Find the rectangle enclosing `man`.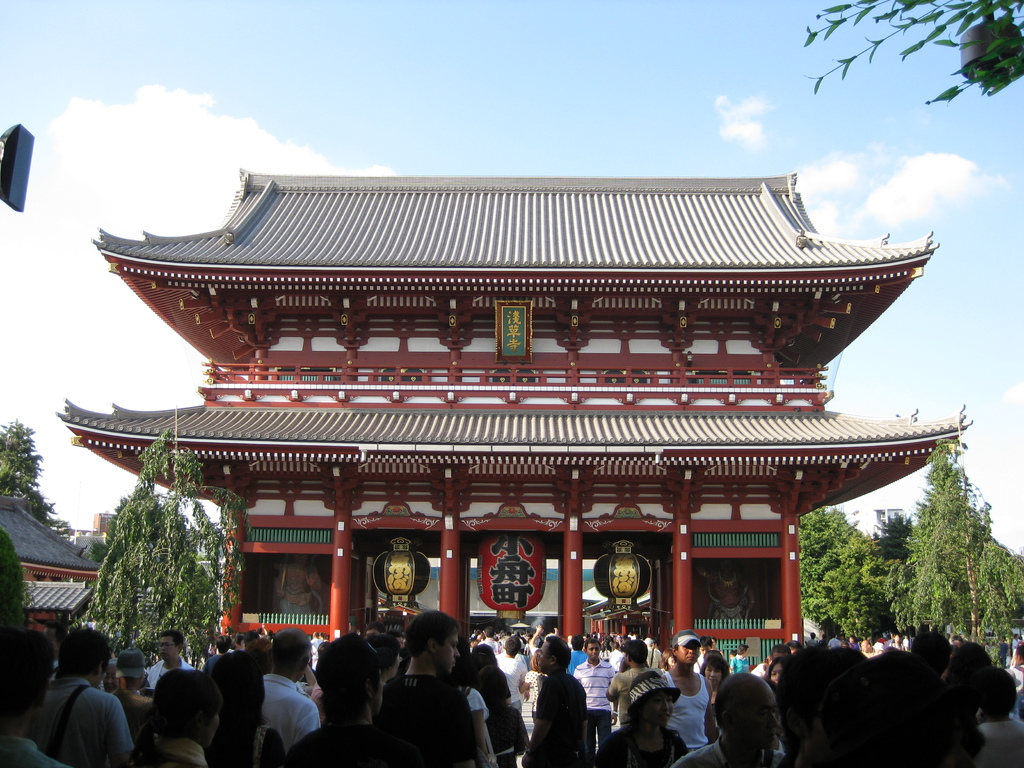
[x1=525, y1=629, x2=584, y2=767].
